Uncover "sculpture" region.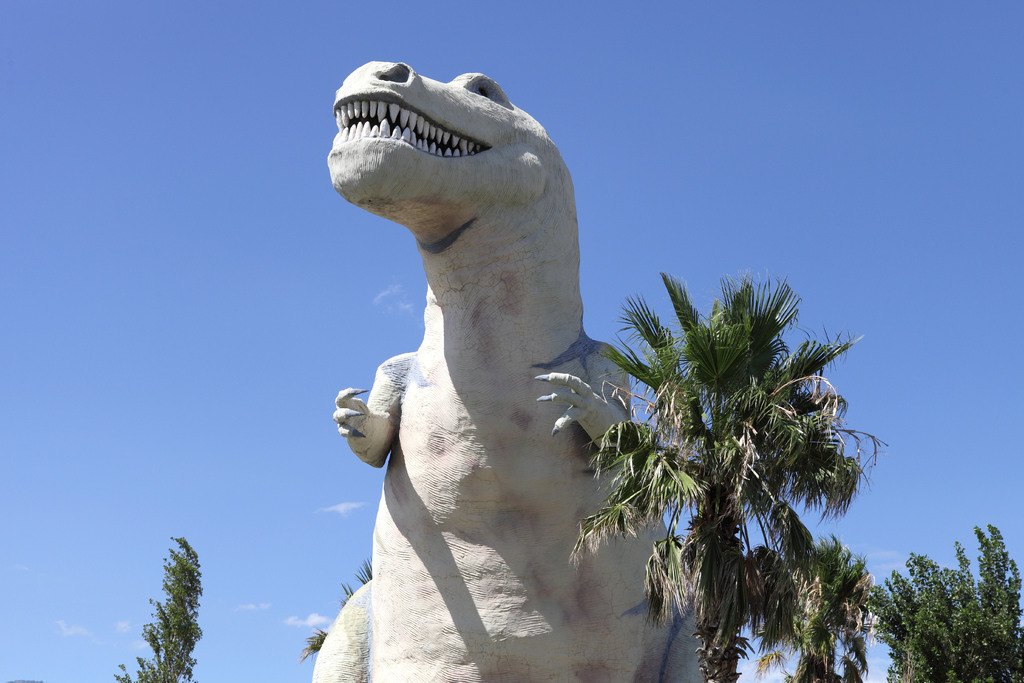
Uncovered: <bbox>310, 6, 644, 682</bbox>.
